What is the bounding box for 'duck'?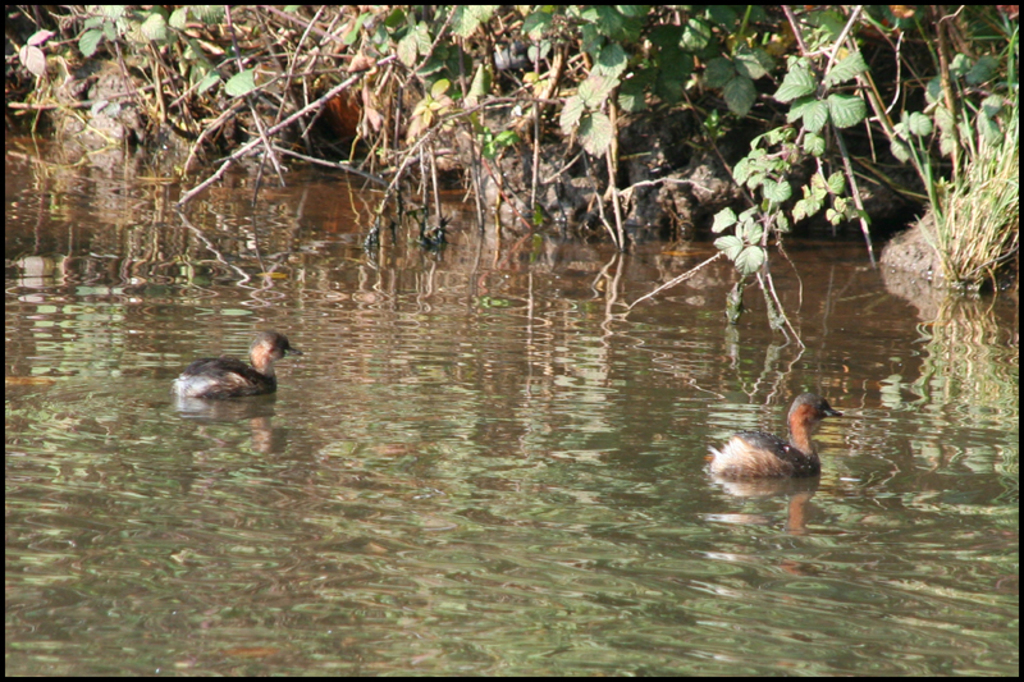
(698, 390, 856, 484).
